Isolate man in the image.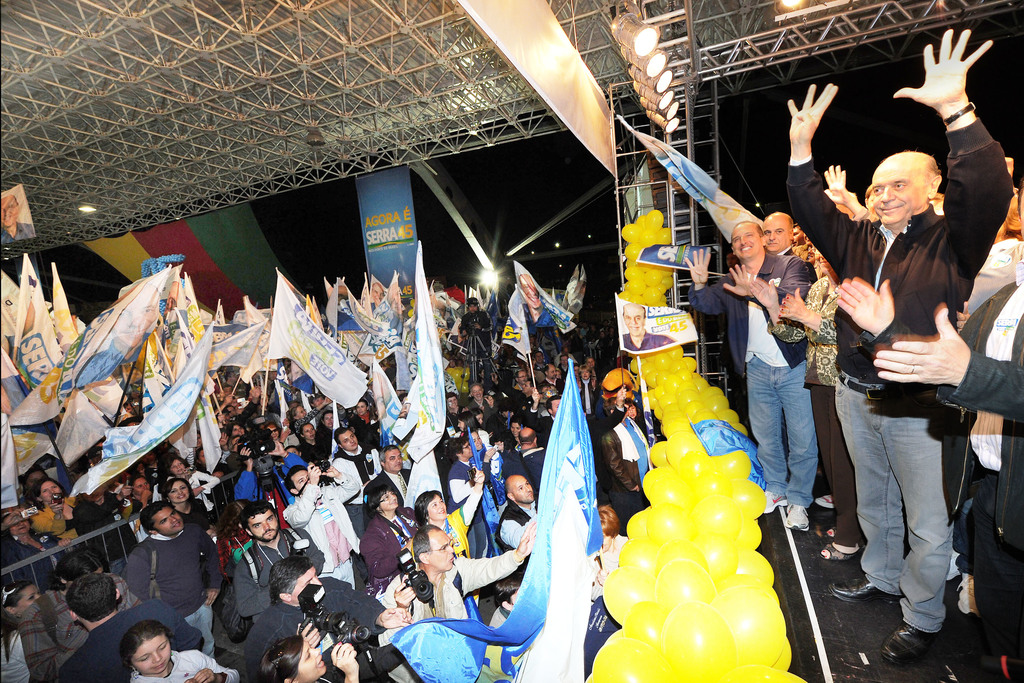
Isolated region: bbox=[537, 352, 548, 369].
